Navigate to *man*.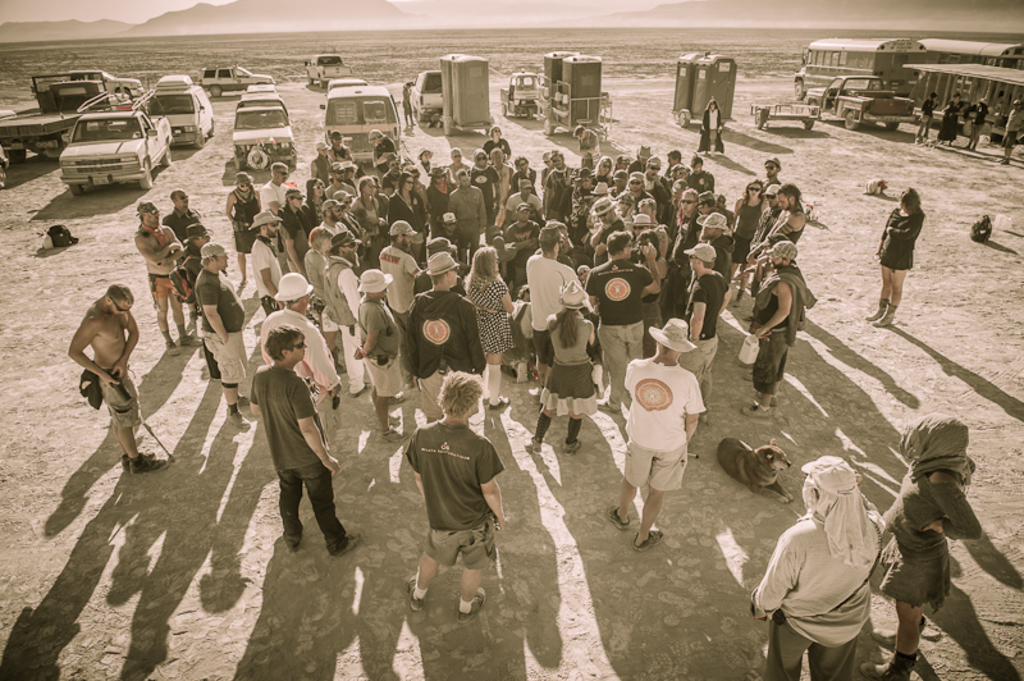
Navigation target: locate(527, 223, 590, 406).
